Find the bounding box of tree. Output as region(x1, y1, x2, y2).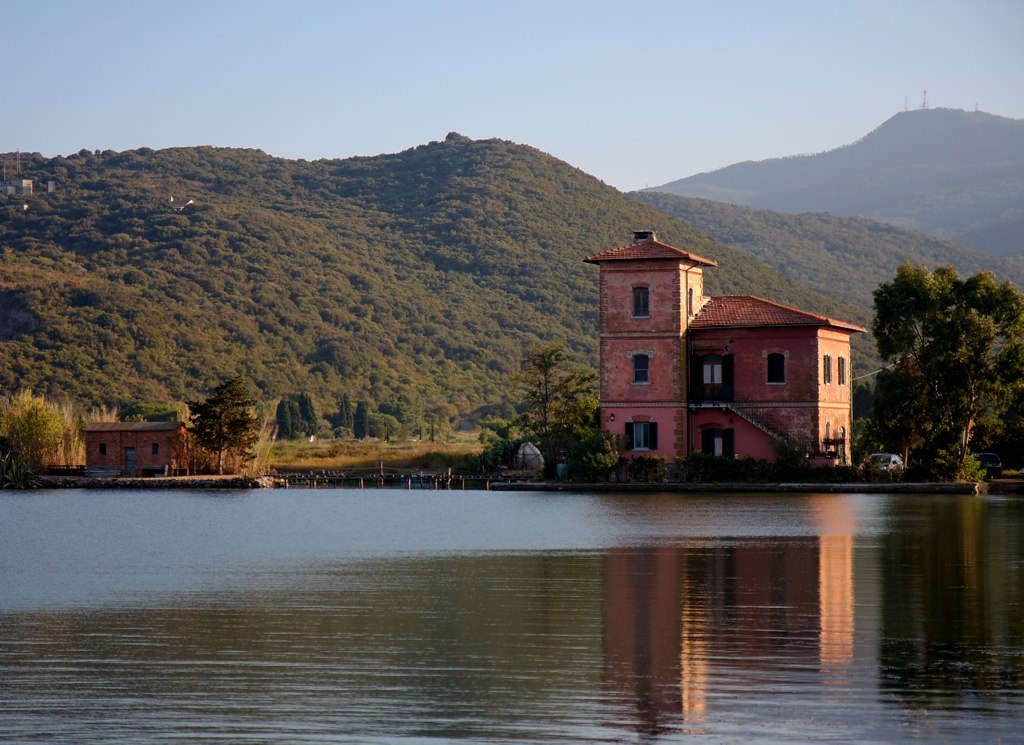
region(291, 388, 317, 441).
